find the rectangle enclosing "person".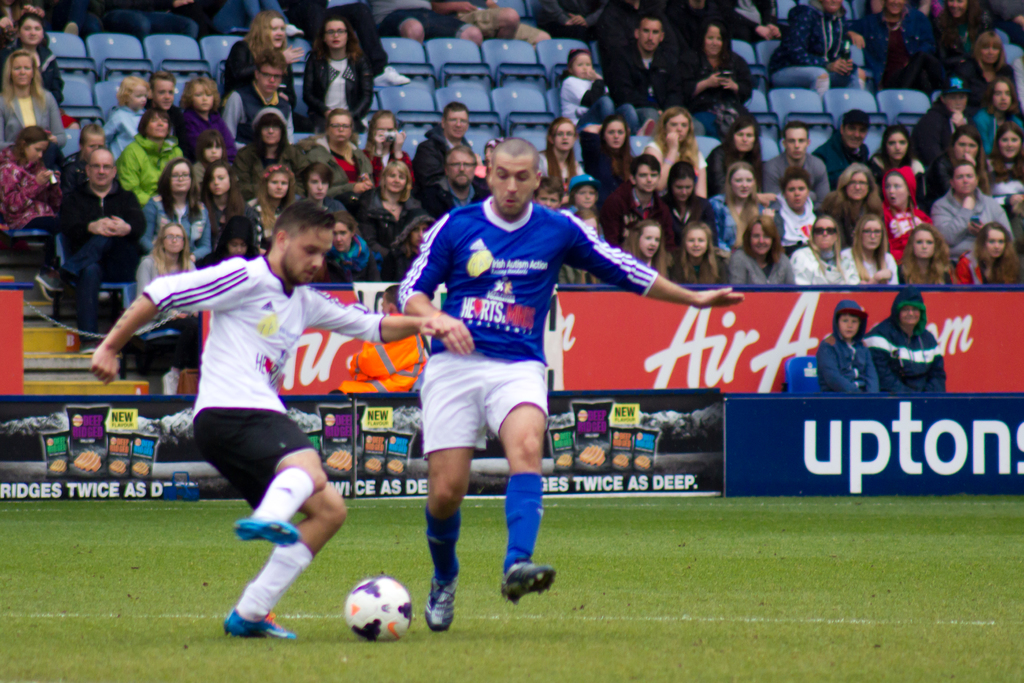
818, 301, 879, 388.
